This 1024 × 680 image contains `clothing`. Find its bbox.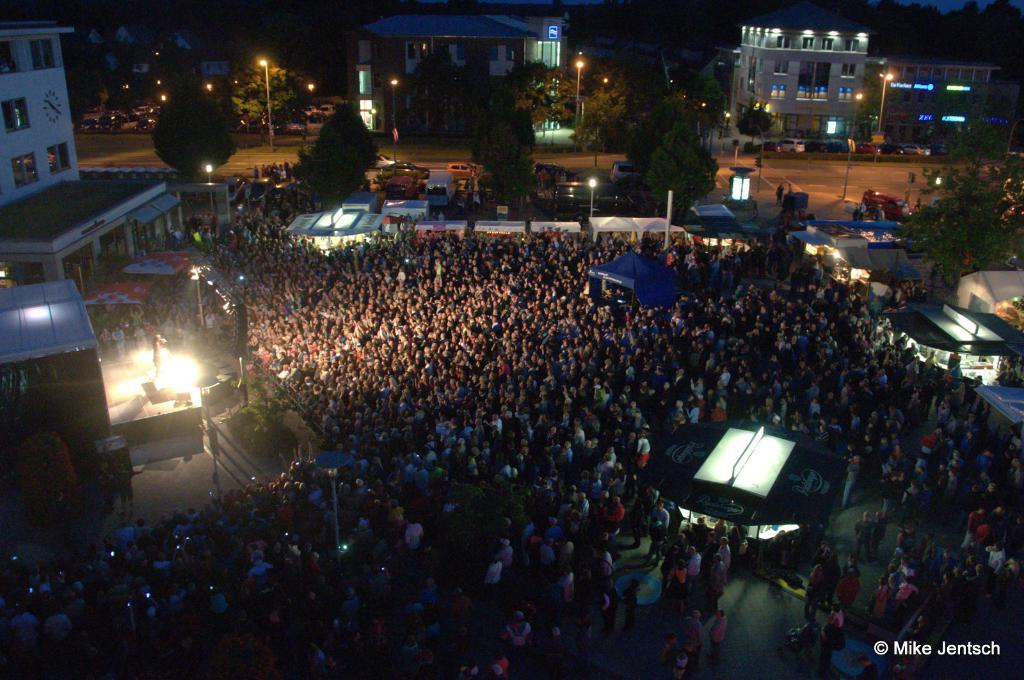
[x1=974, y1=525, x2=986, y2=546].
